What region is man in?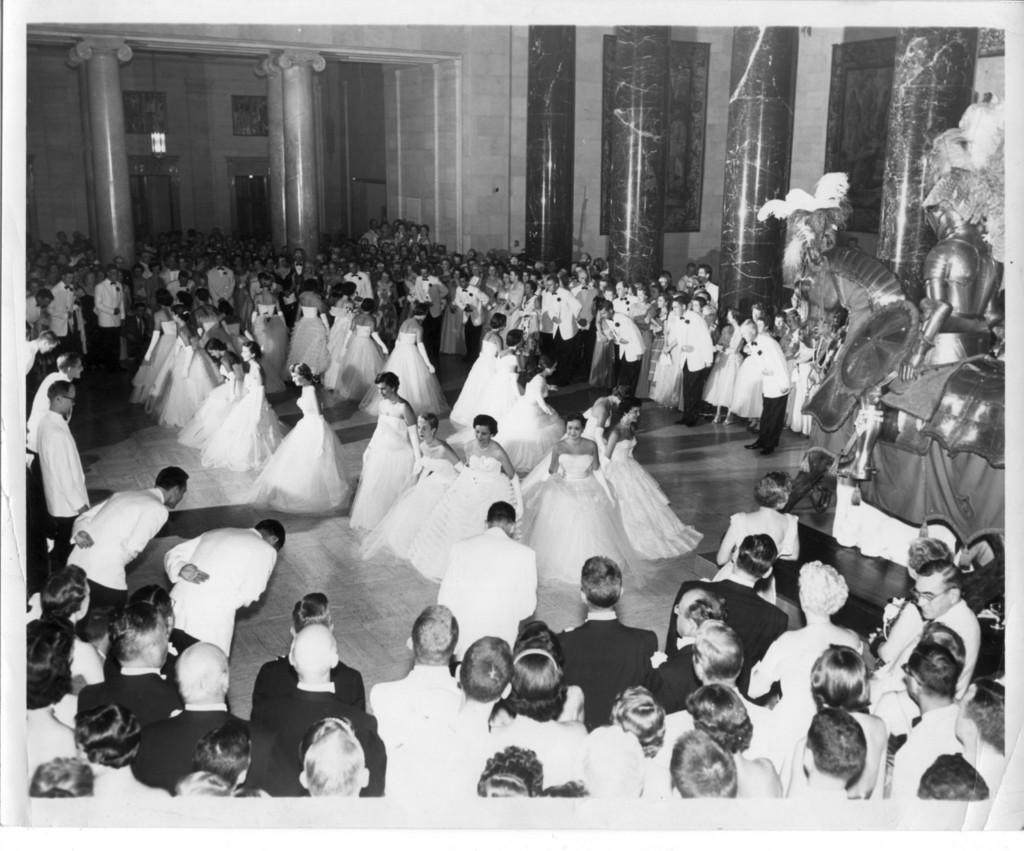
47, 271, 86, 351.
